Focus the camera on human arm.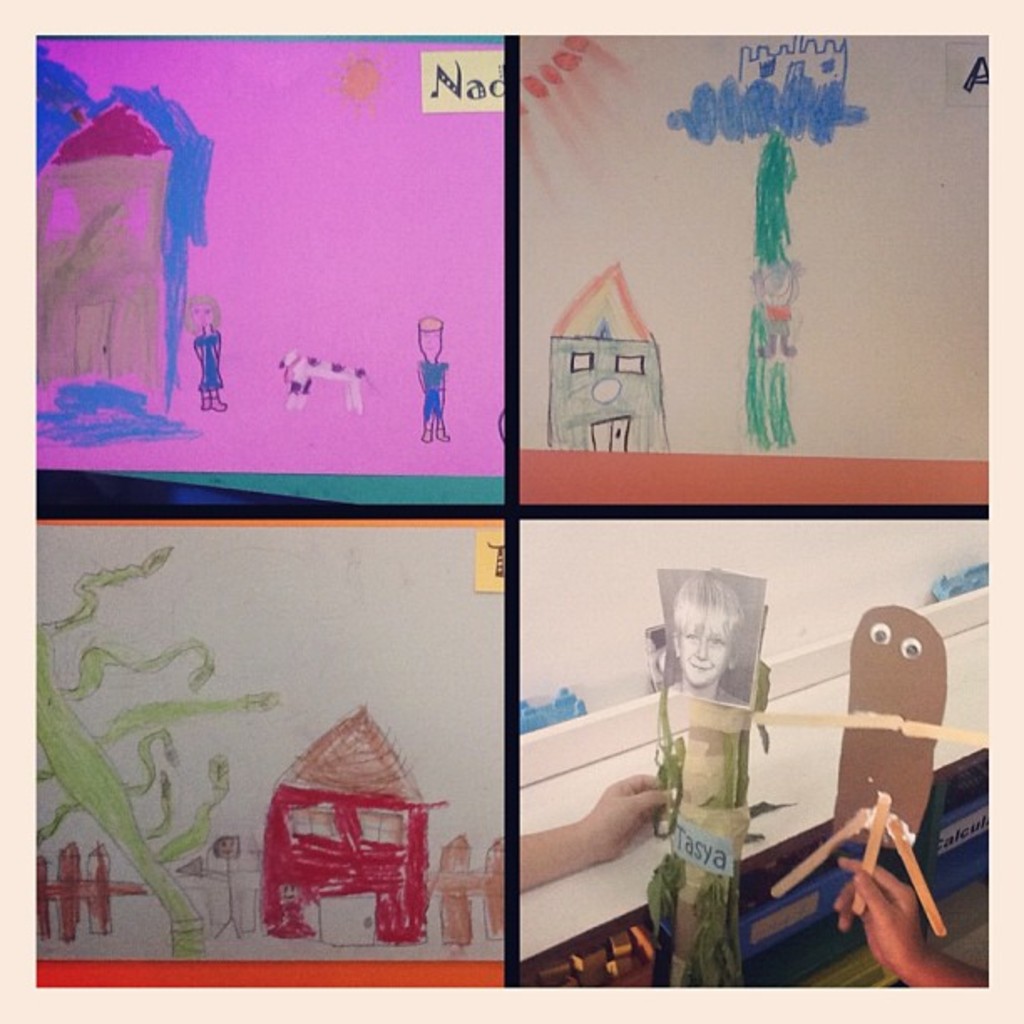
Focus region: Rect(818, 860, 984, 982).
